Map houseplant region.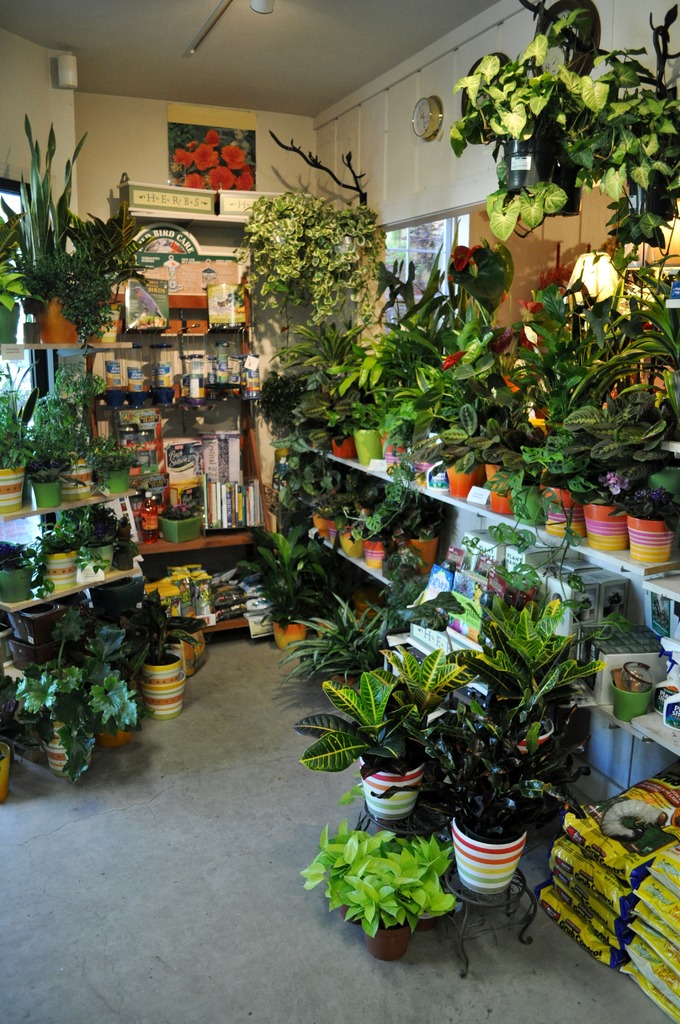
Mapped to 444/586/574/895.
